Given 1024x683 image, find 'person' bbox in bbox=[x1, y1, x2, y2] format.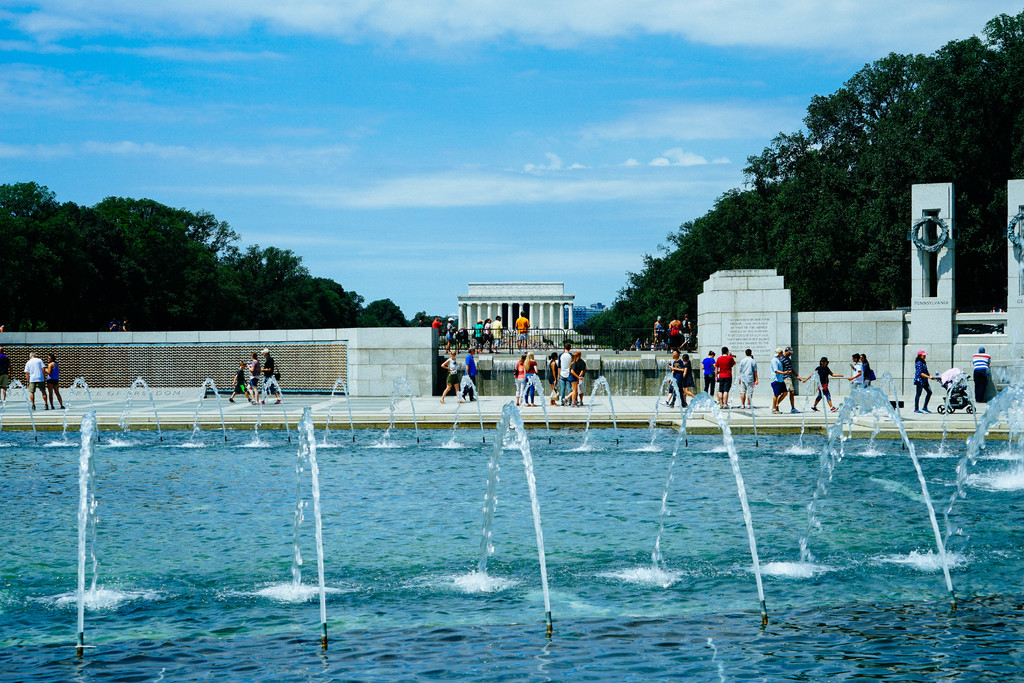
bbox=[970, 348, 994, 404].
